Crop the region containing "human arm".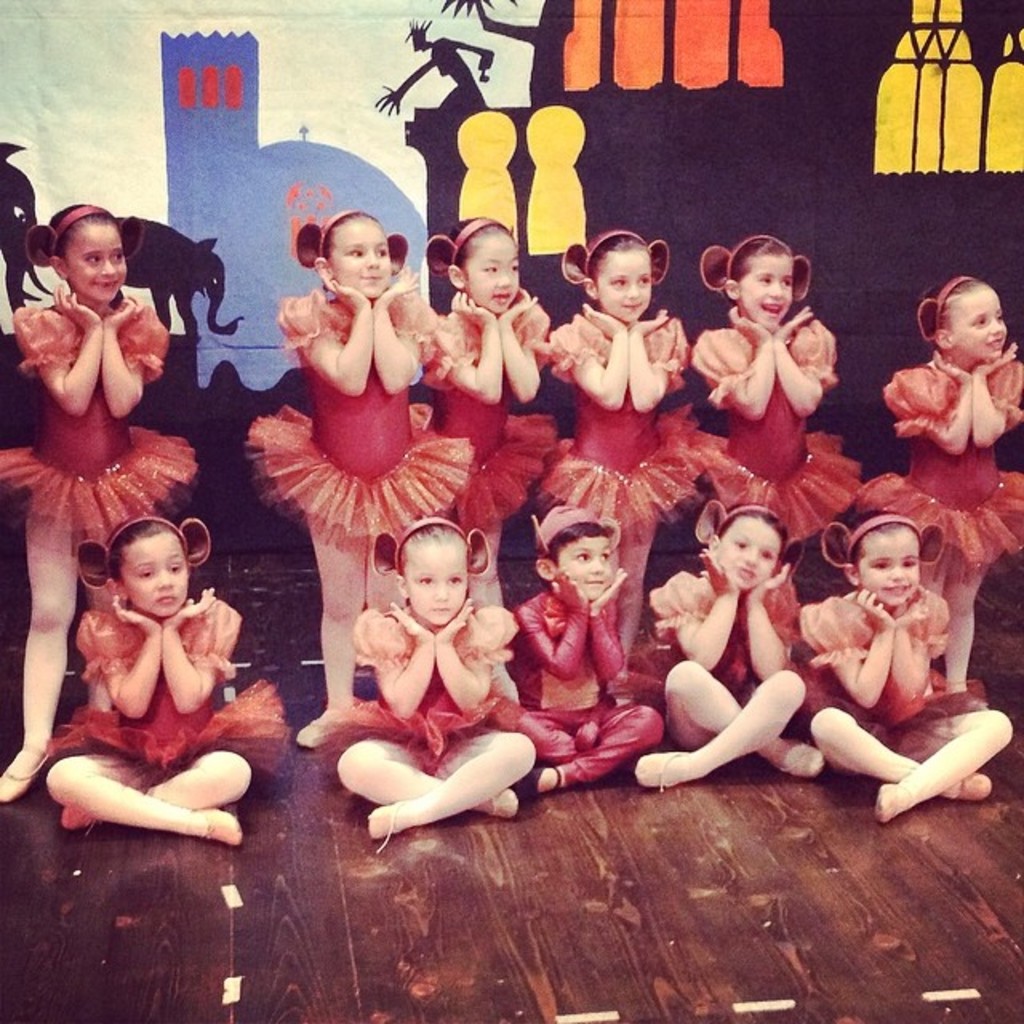
Crop region: <bbox>586, 562, 629, 683</bbox>.
